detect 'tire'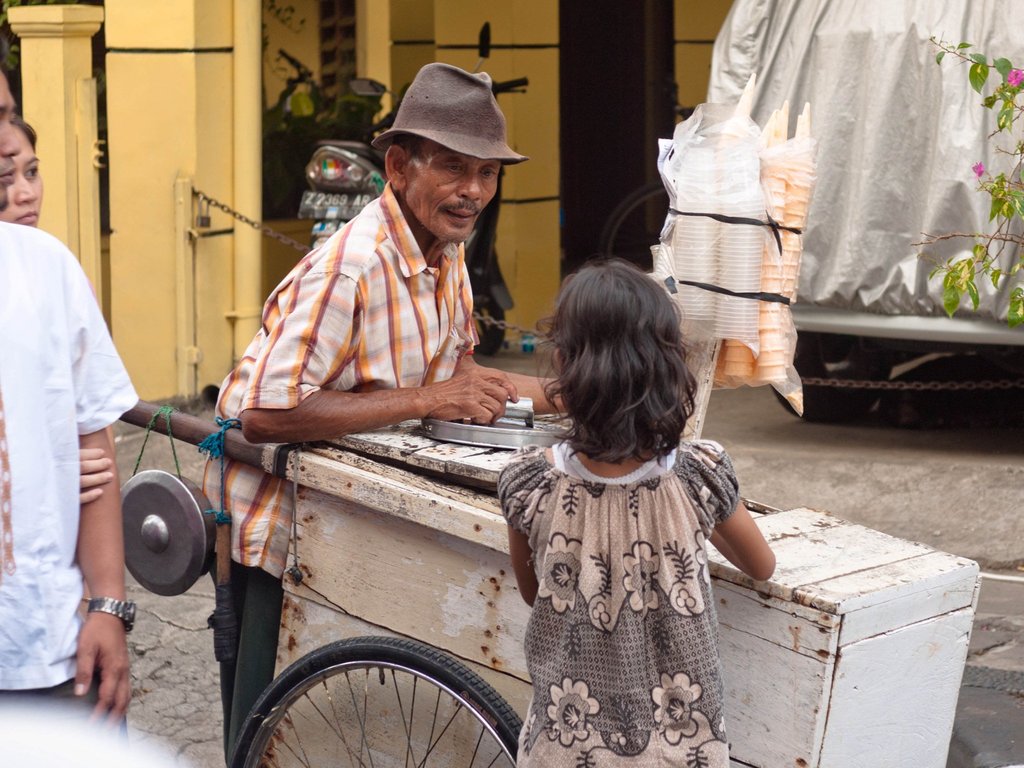
(474,298,505,356)
